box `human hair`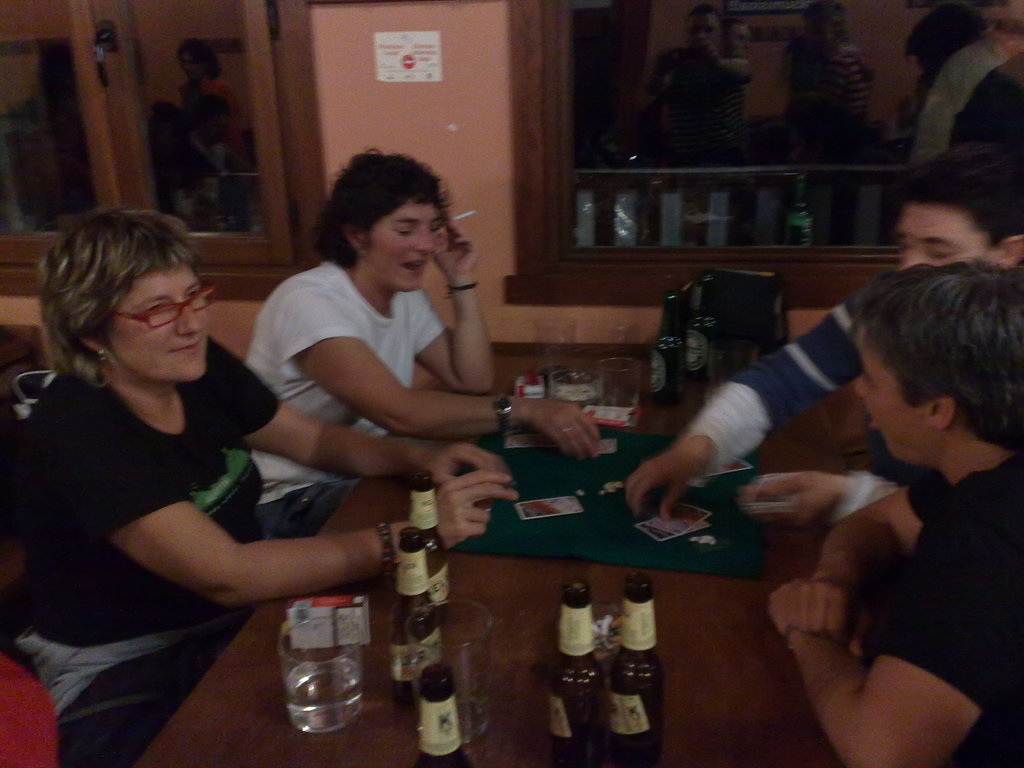
detection(319, 152, 450, 266)
